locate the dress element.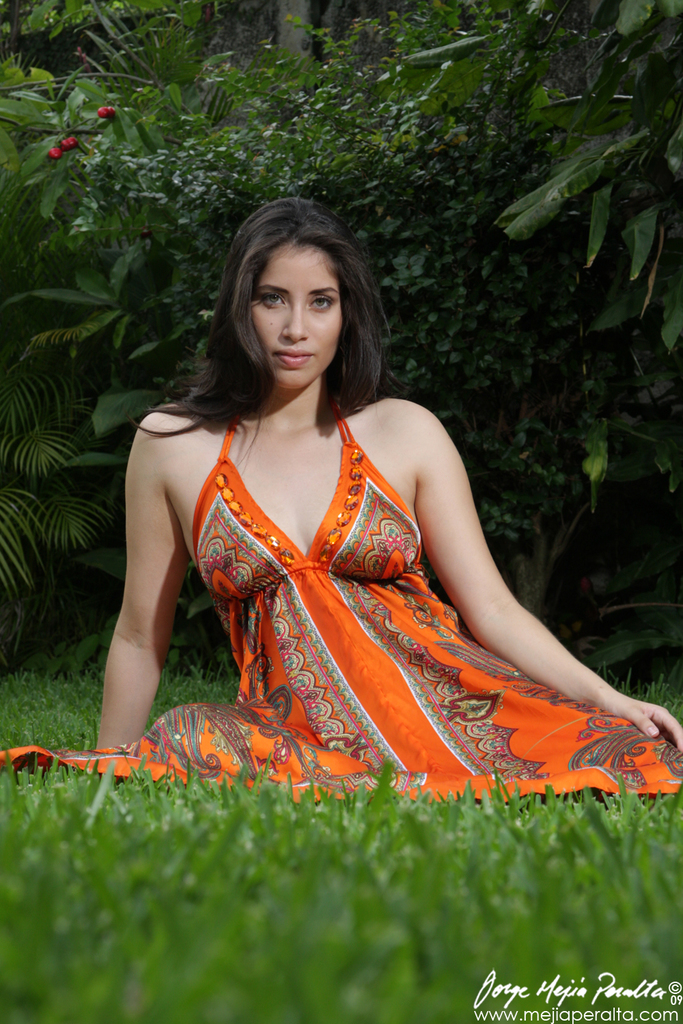
Element bbox: region(0, 421, 682, 806).
